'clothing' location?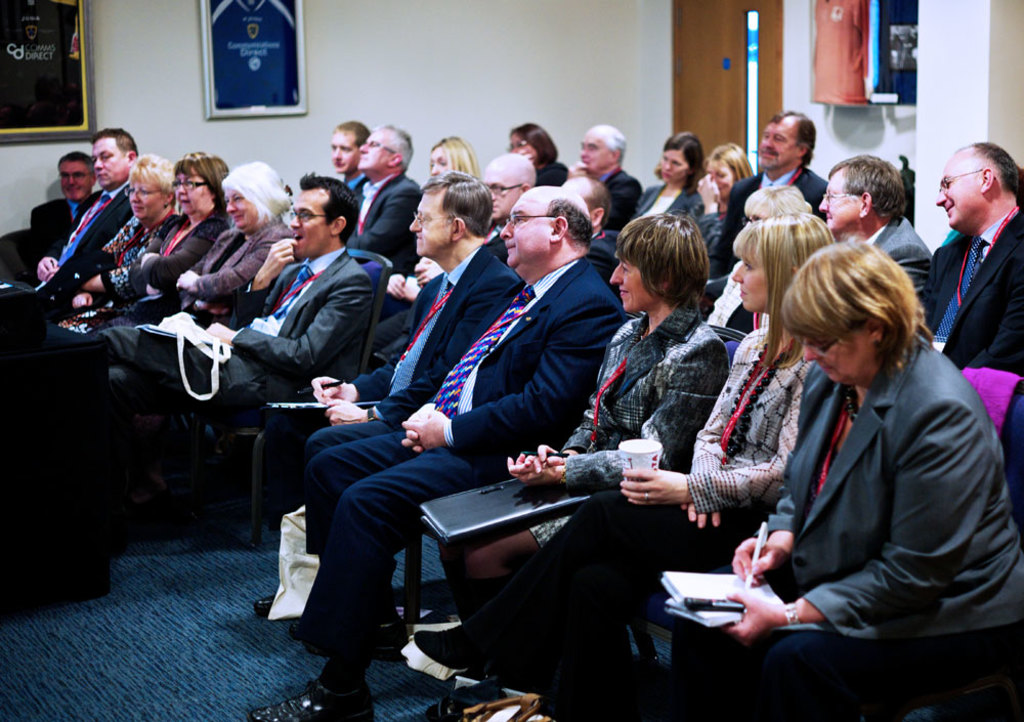
crop(41, 176, 132, 268)
